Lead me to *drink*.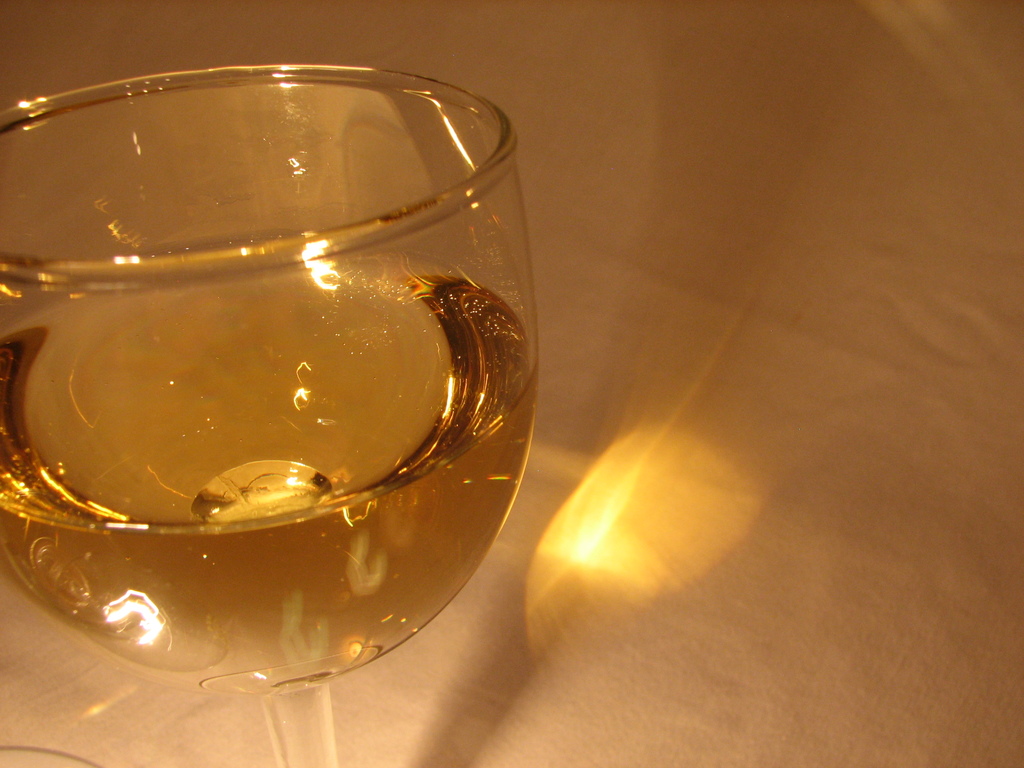
Lead to (left=0, top=242, right=543, bottom=704).
